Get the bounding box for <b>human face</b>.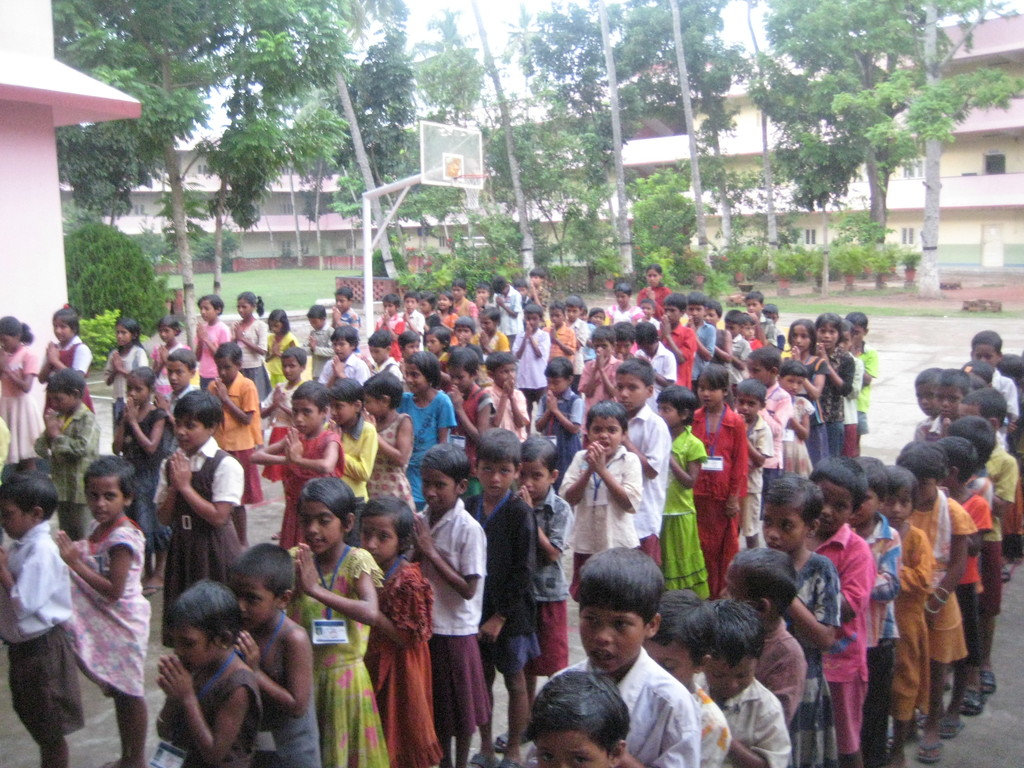
bbox=(742, 322, 756, 337).
